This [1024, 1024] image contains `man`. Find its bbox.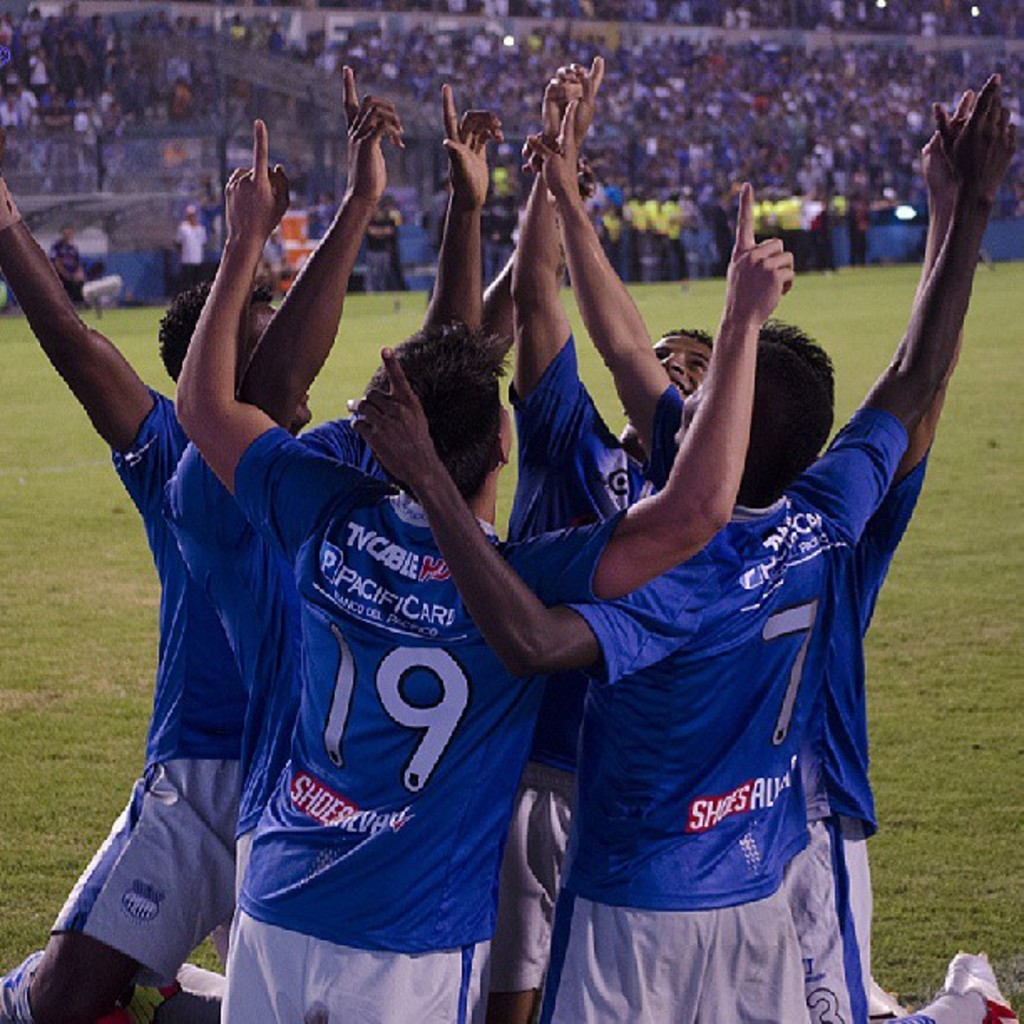
340/74/1017/1022.
